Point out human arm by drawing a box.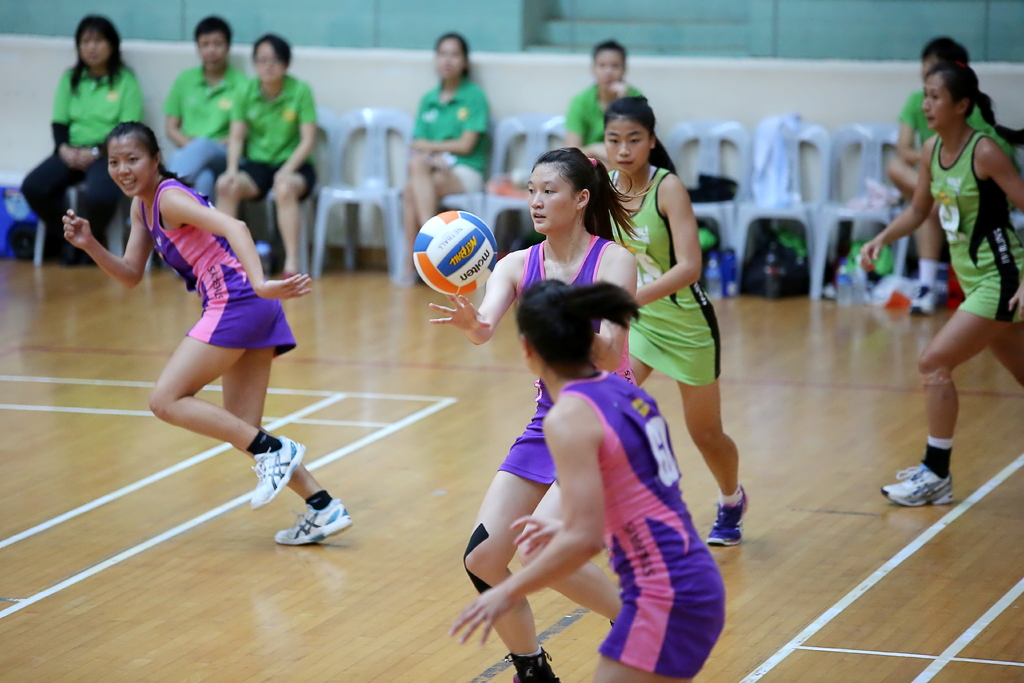
162, 185, 316, 303.
